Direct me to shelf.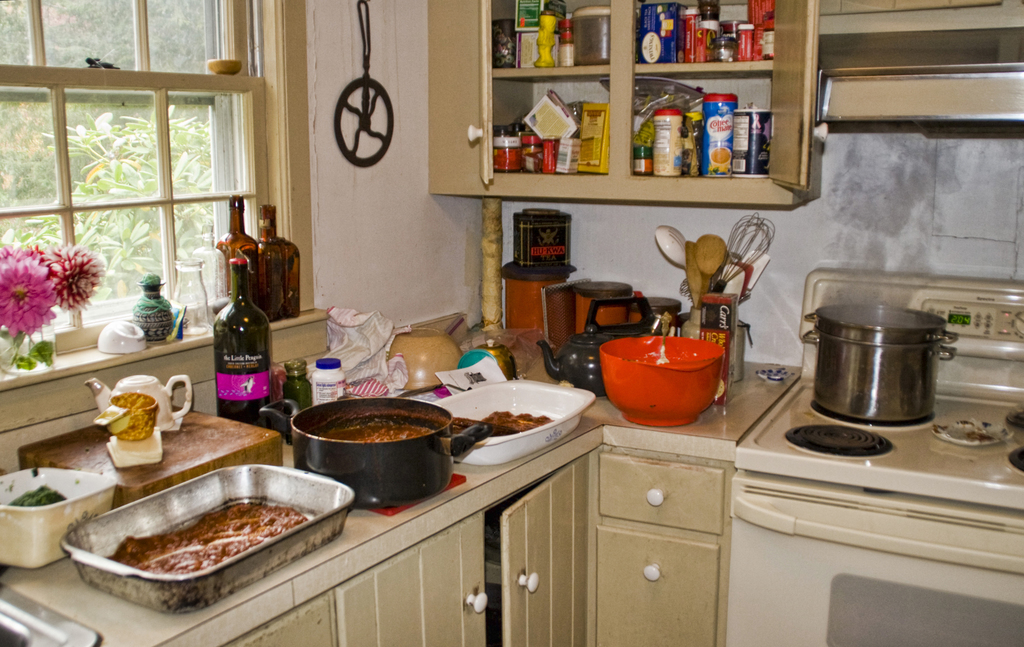
Direction: locate(473, 0, 620, 86).
